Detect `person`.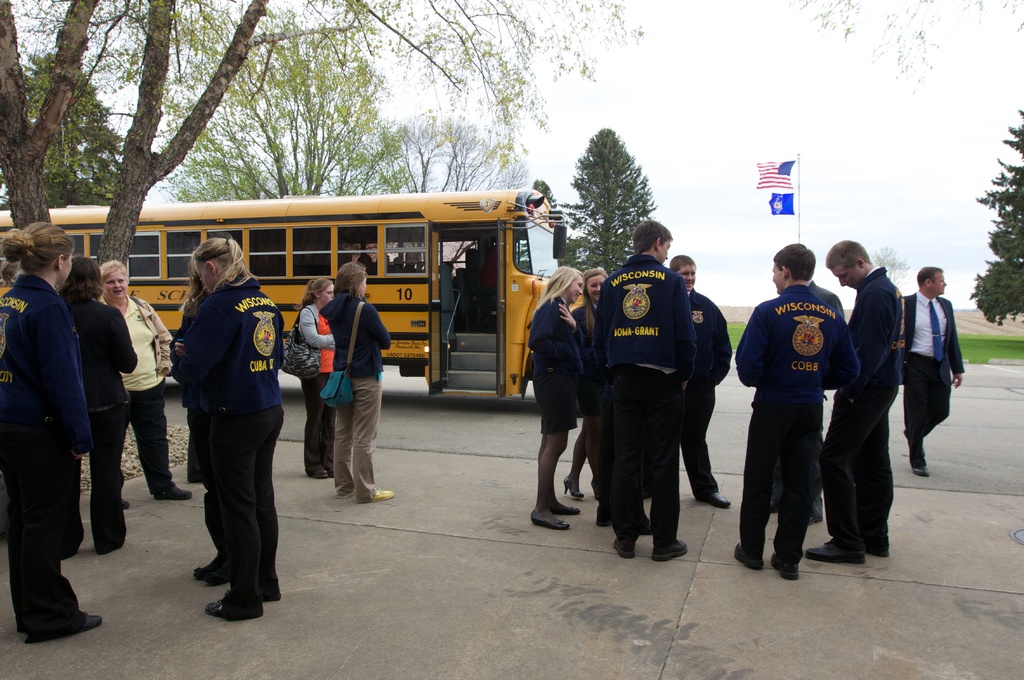
Detected at left=286, top=278, right=340, bottom=480.
